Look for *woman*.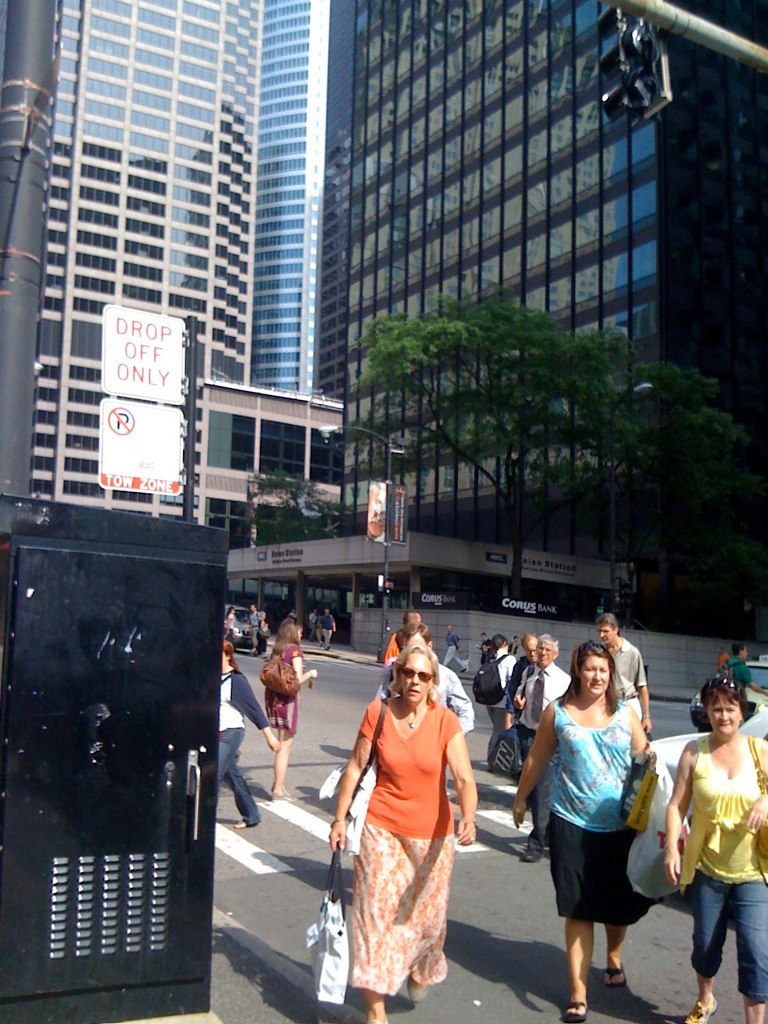
Found: x1=473, y1=633, x2=515, y2=767.
